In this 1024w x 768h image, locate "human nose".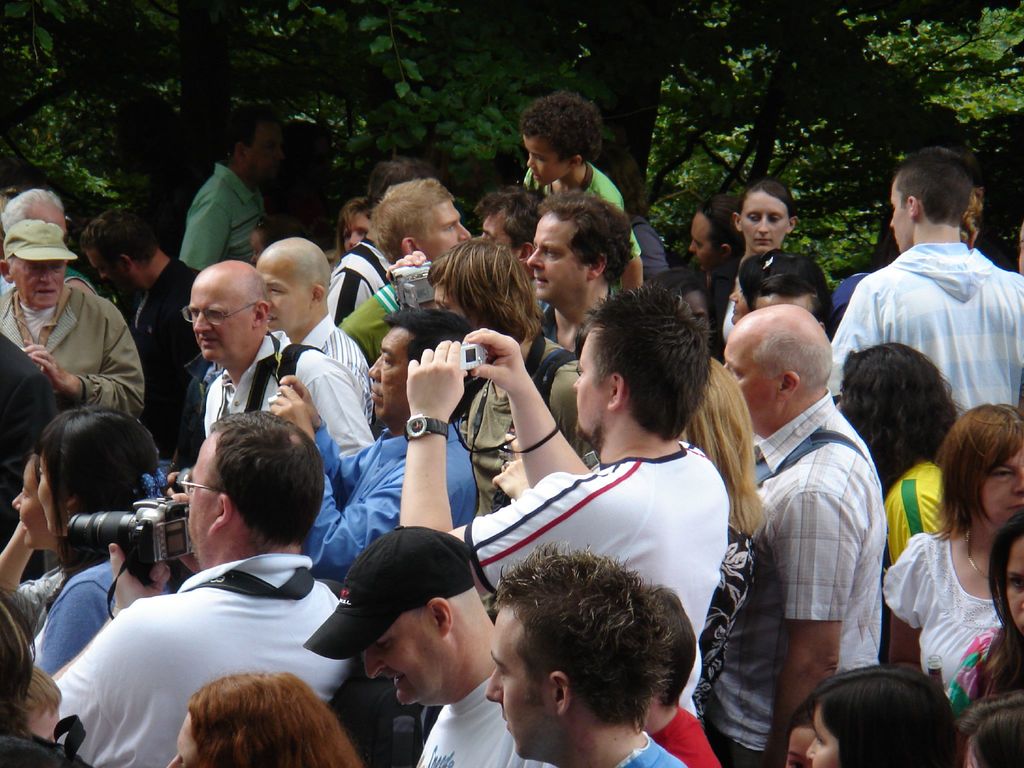
Bounding box: 250:254:255:264.
